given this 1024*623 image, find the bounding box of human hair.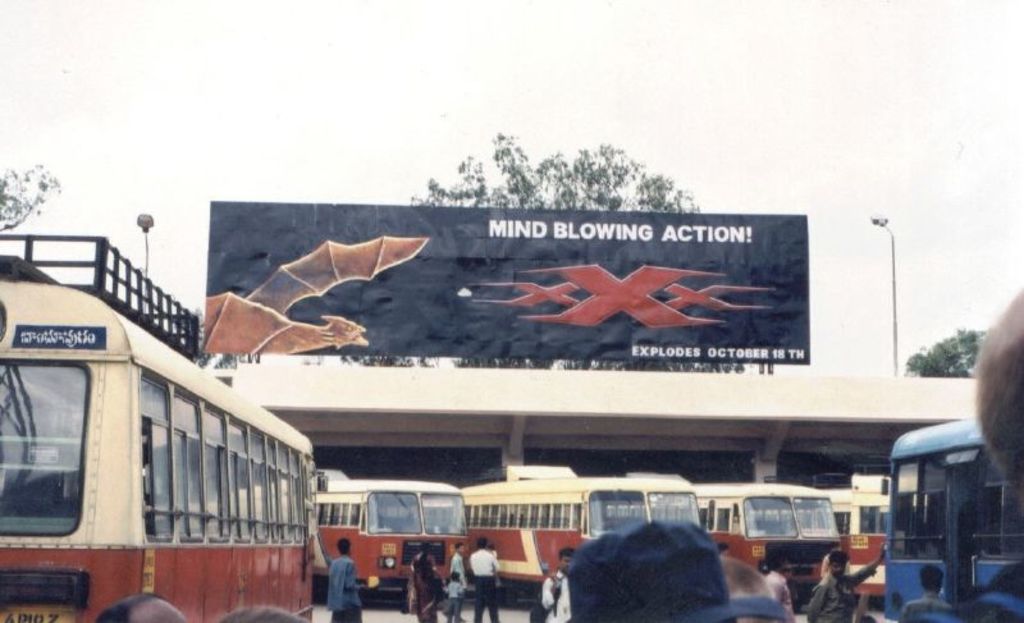
bbox=[829, 551, 849, 564].
